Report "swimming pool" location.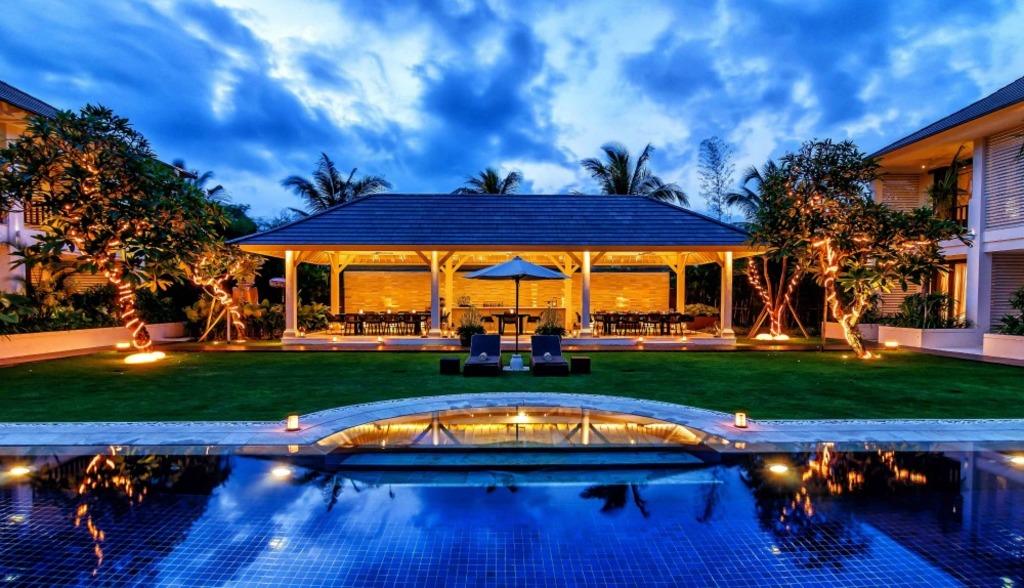
Report: (left=0, top=406, right=1023, bottom=587).
